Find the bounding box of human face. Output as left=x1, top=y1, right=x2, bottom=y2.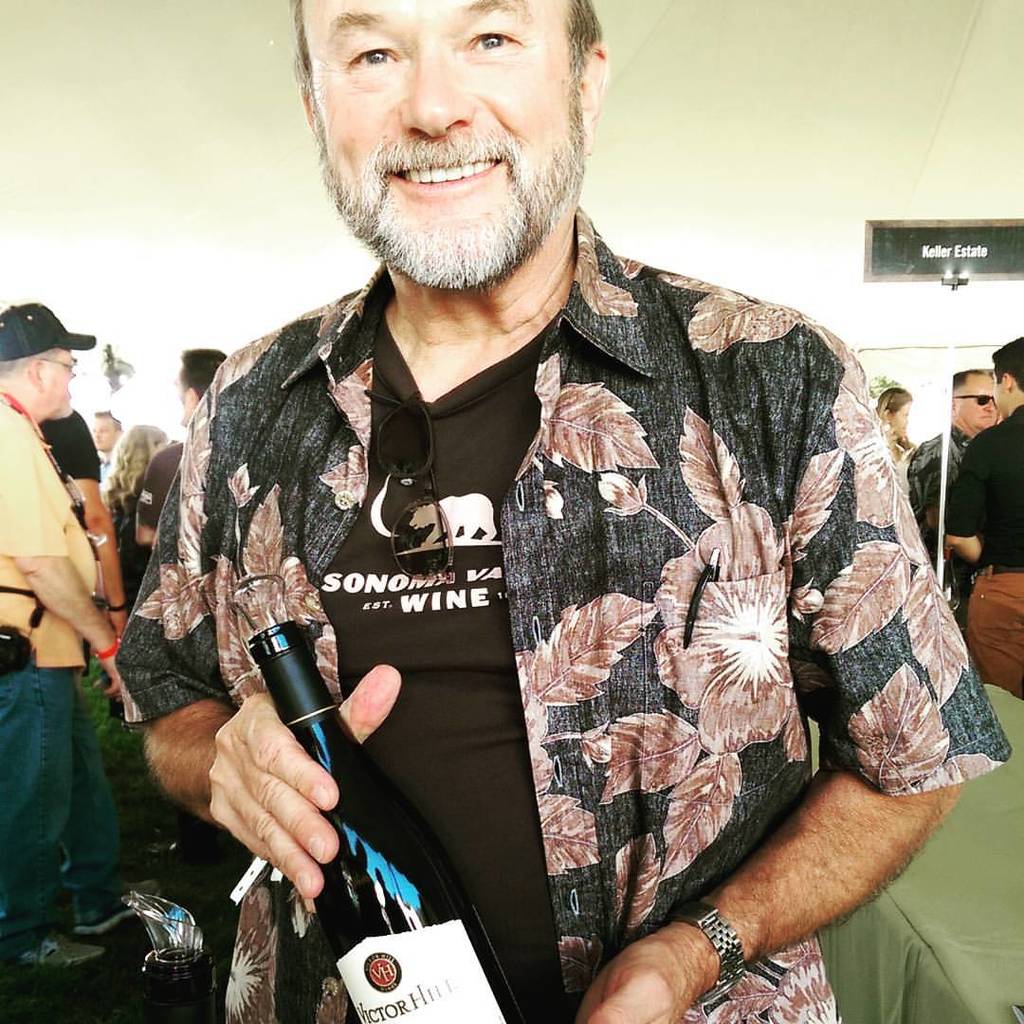
left=92, top=417, right=119, bottom=451.
